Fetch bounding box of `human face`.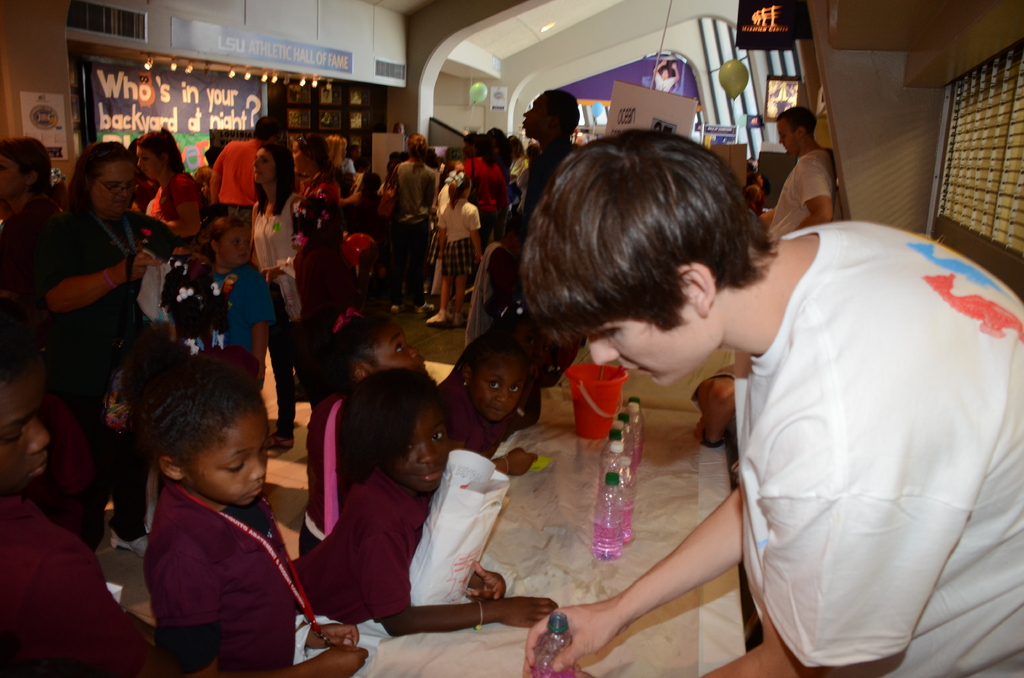
Bbox: 776:118:796:160.
